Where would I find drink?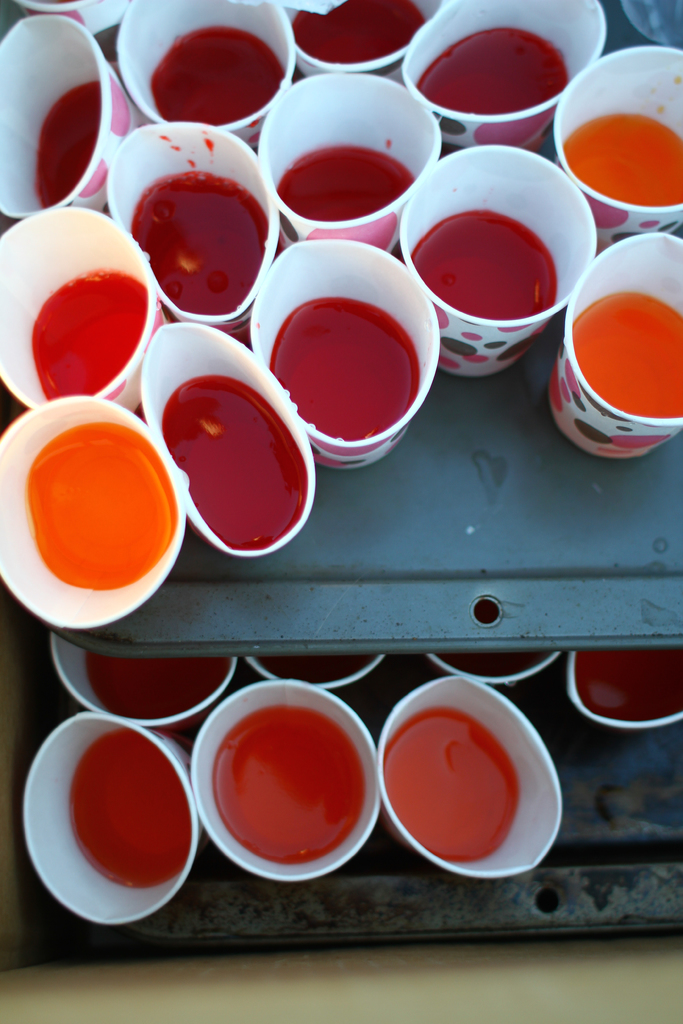
At <region>577, 650, 682, 722</region>.
